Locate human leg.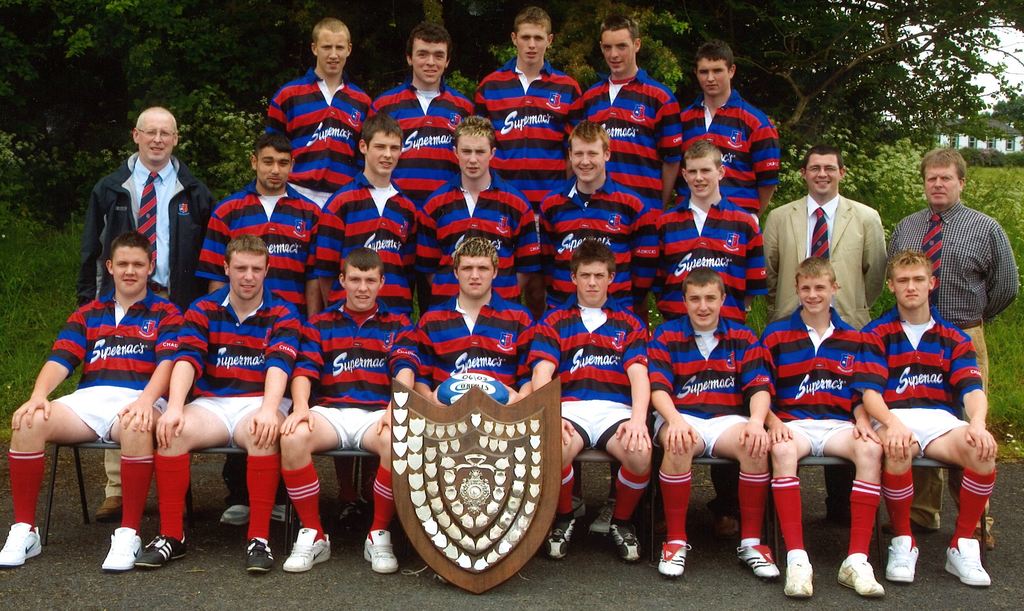
Bounding box: {"left": 949, "top": 320, "right": 989, "bottom": 386}.
